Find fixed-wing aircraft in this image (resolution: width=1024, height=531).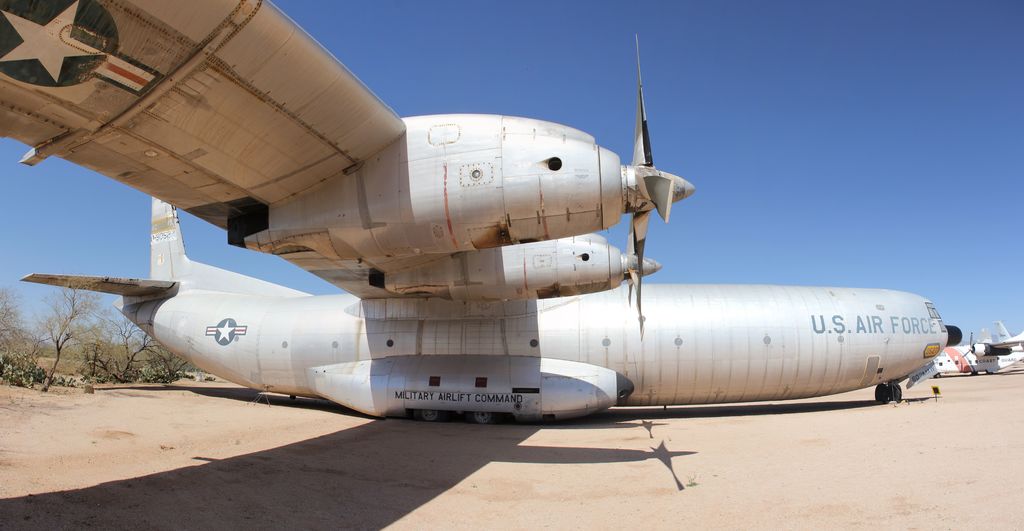
crop(0, 0, 963, 425).
